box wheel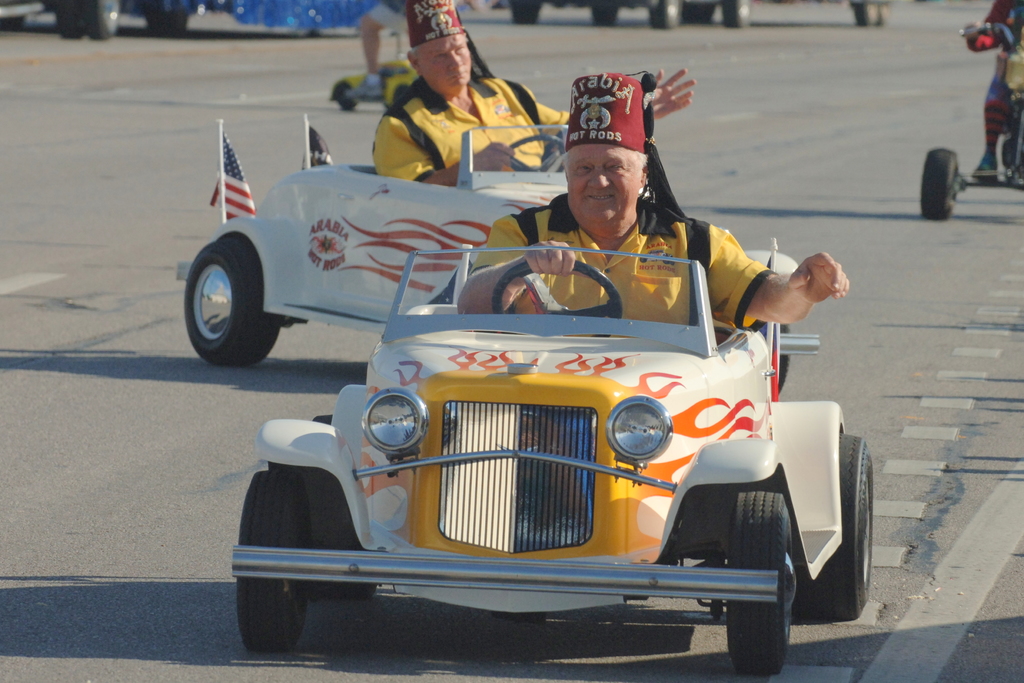
{"x1": 753, "y1": 323, "x2": 793, "y2": 398}
